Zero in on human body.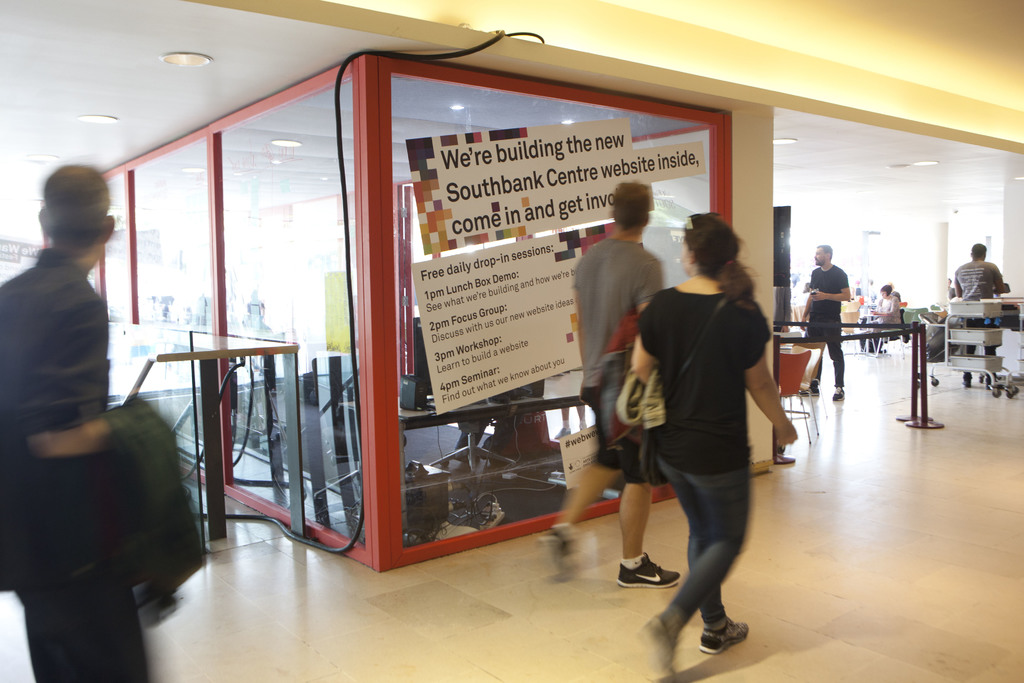
Zeroed in: region(547, 177, 685, 588).
